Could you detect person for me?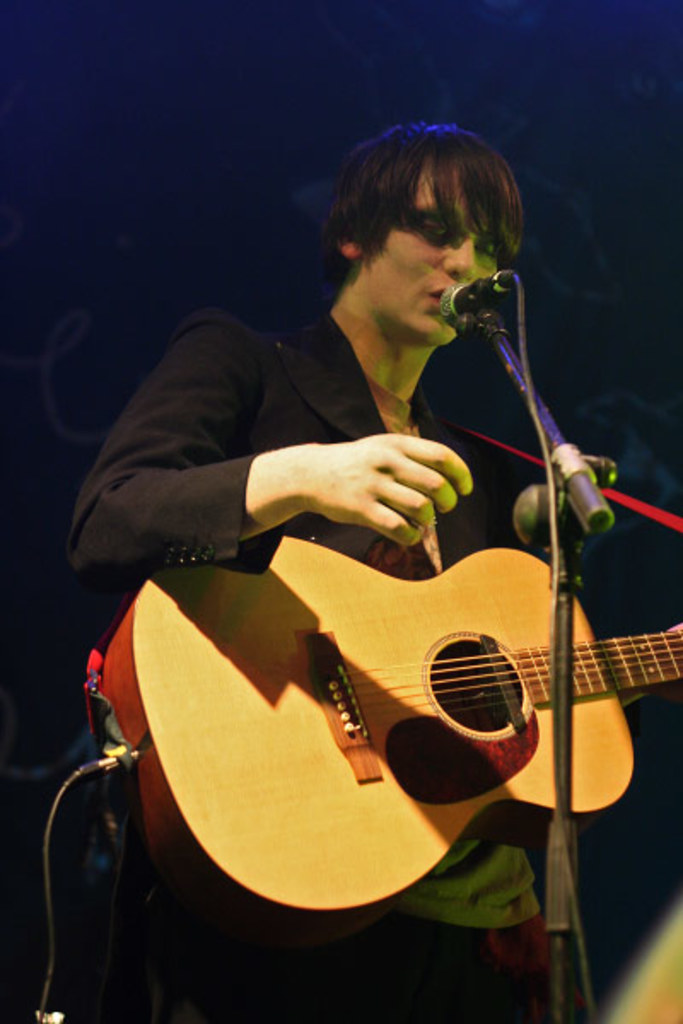
Detection result: 44/114/623/1022.
